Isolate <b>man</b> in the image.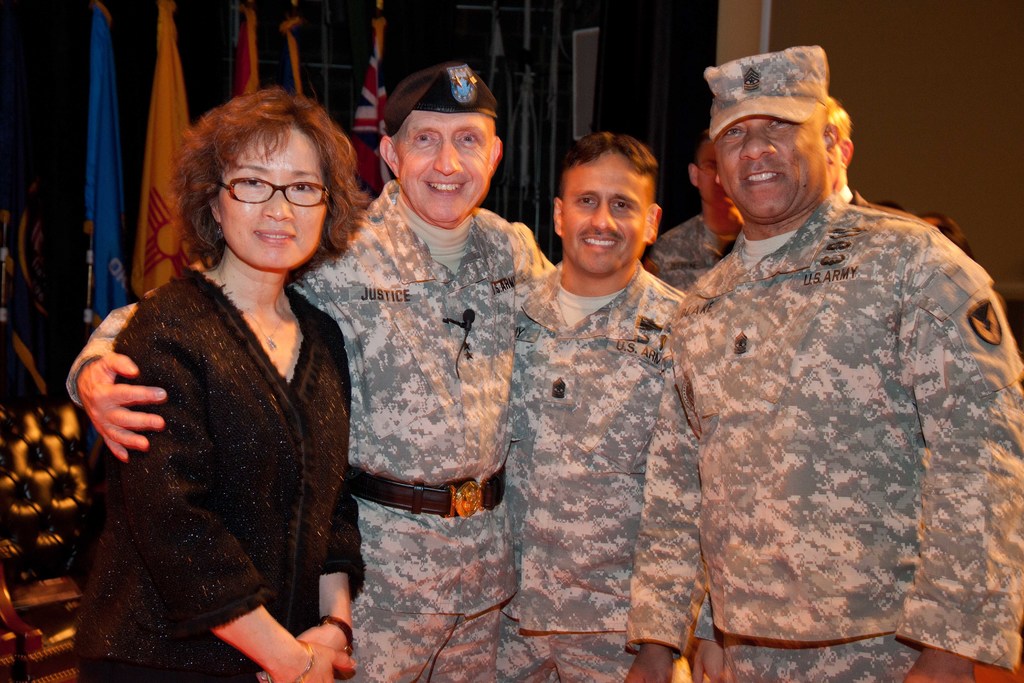
Isolated region: box(511, 133, 719, 682).
